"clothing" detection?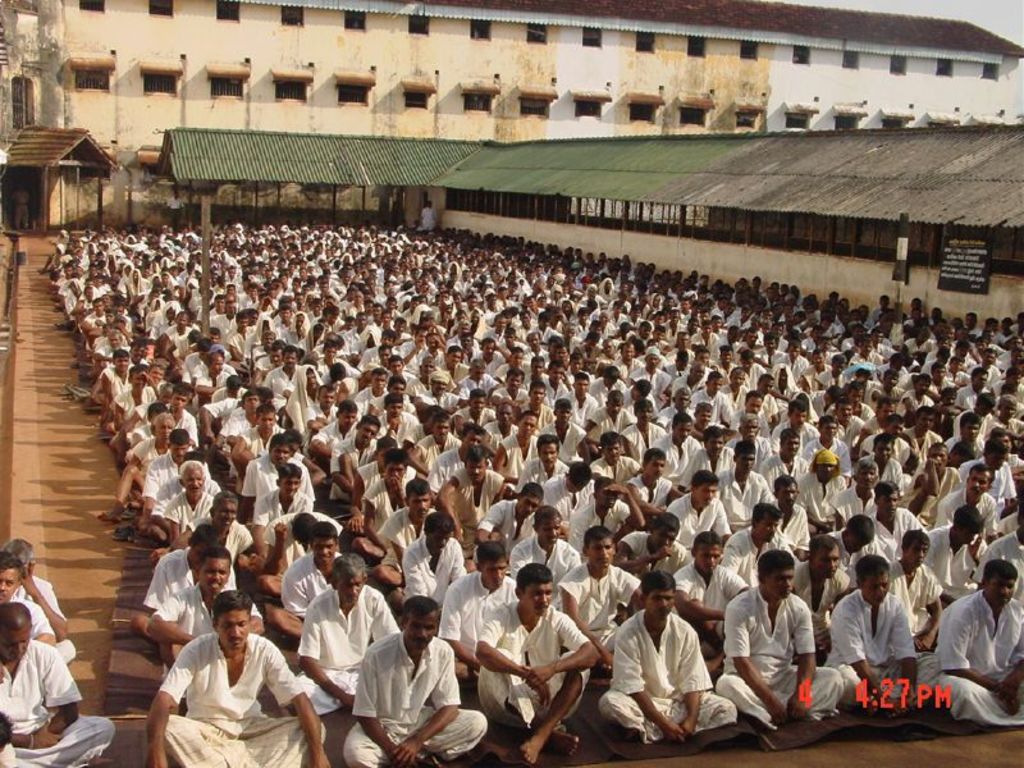
x1=8 y1=187 x2=28 y2=225
